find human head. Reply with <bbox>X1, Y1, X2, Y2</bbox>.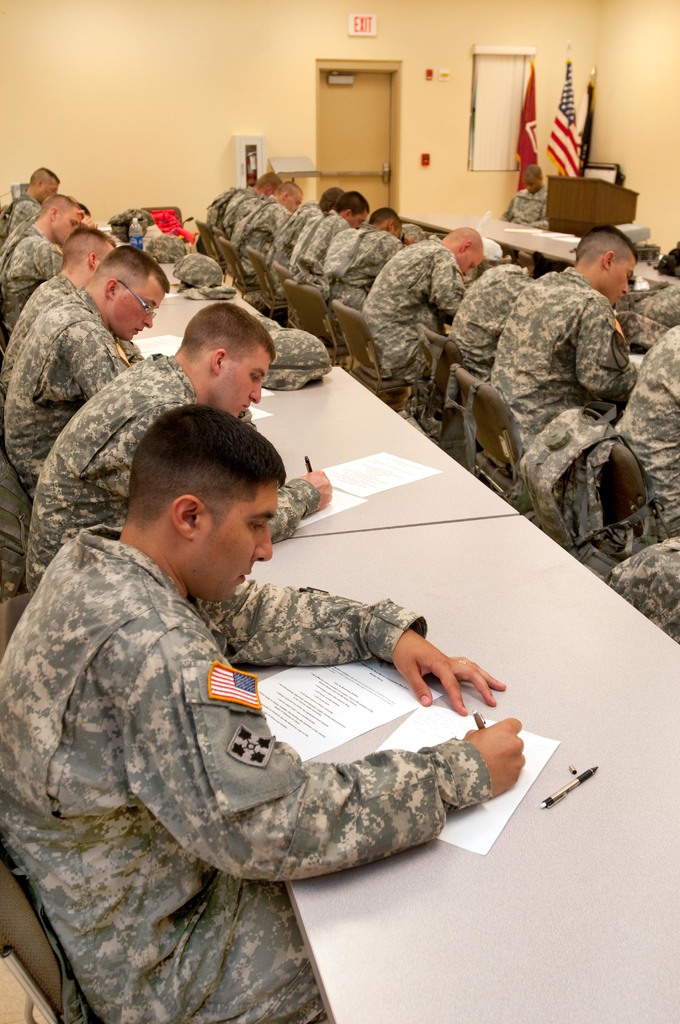
<bbox>63, 228, 116, 281</bbox>.
